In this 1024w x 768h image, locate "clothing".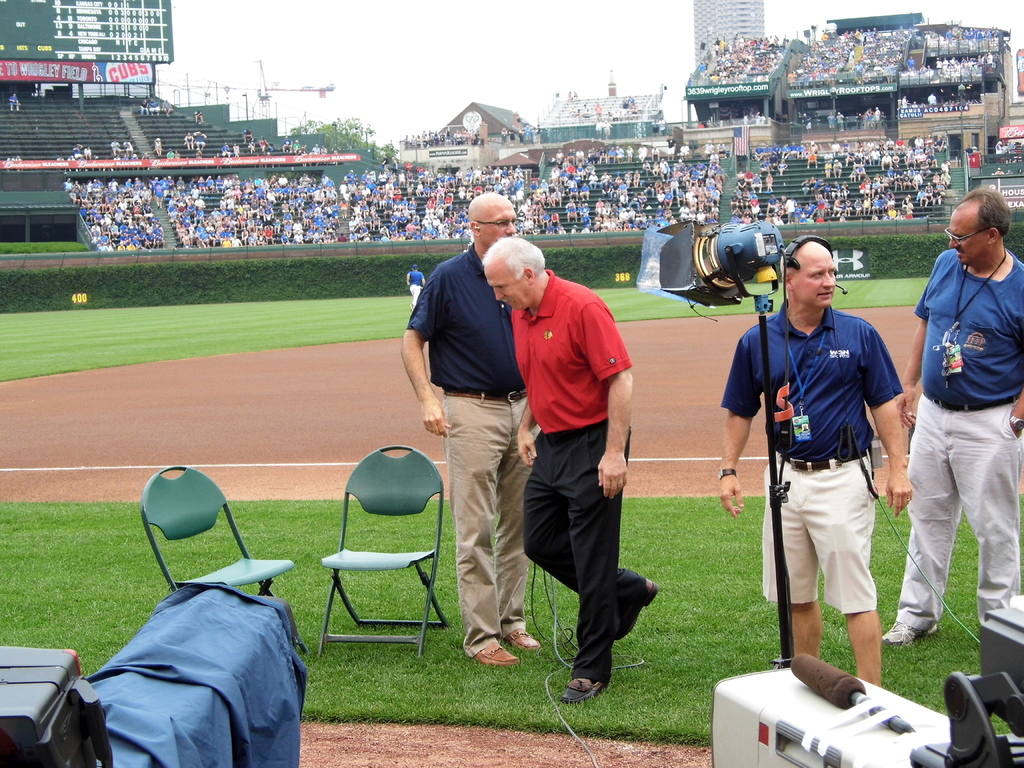
Bounding box: x1=513 y1=271 x2=634 y2=678.
